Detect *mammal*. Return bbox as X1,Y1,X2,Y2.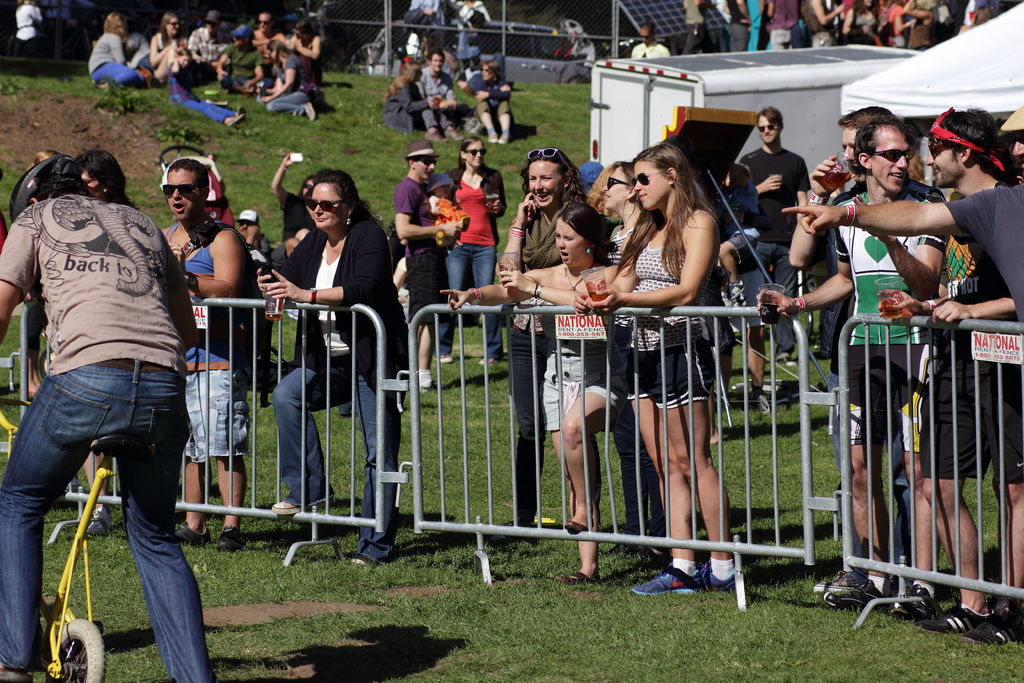
749,106,950,605.
